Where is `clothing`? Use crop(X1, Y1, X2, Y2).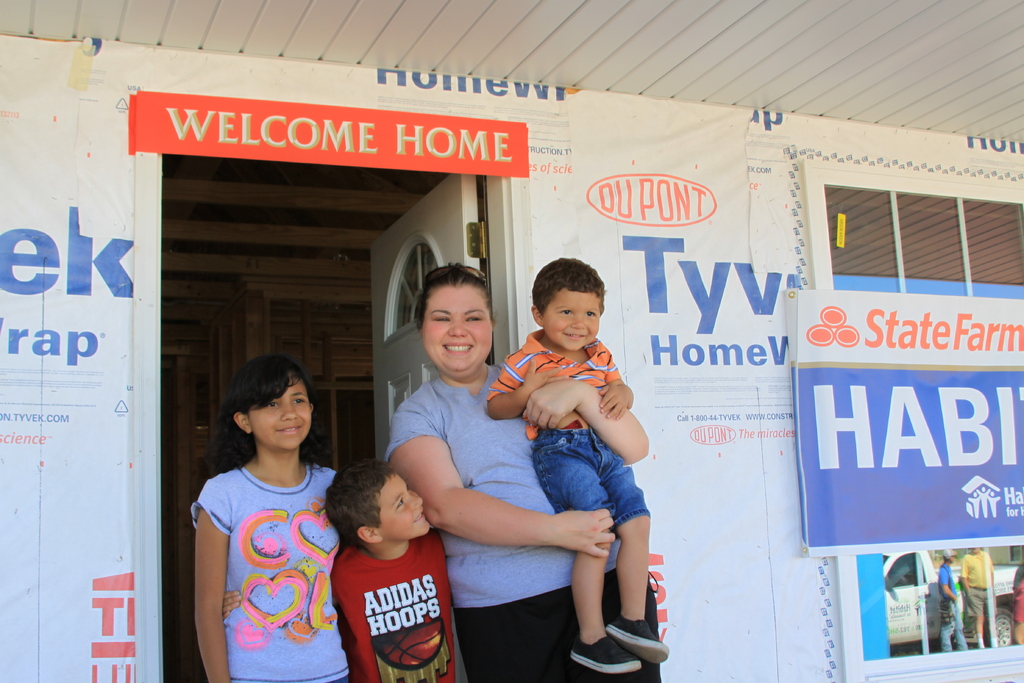
crop(485, 328, 652, 530).
